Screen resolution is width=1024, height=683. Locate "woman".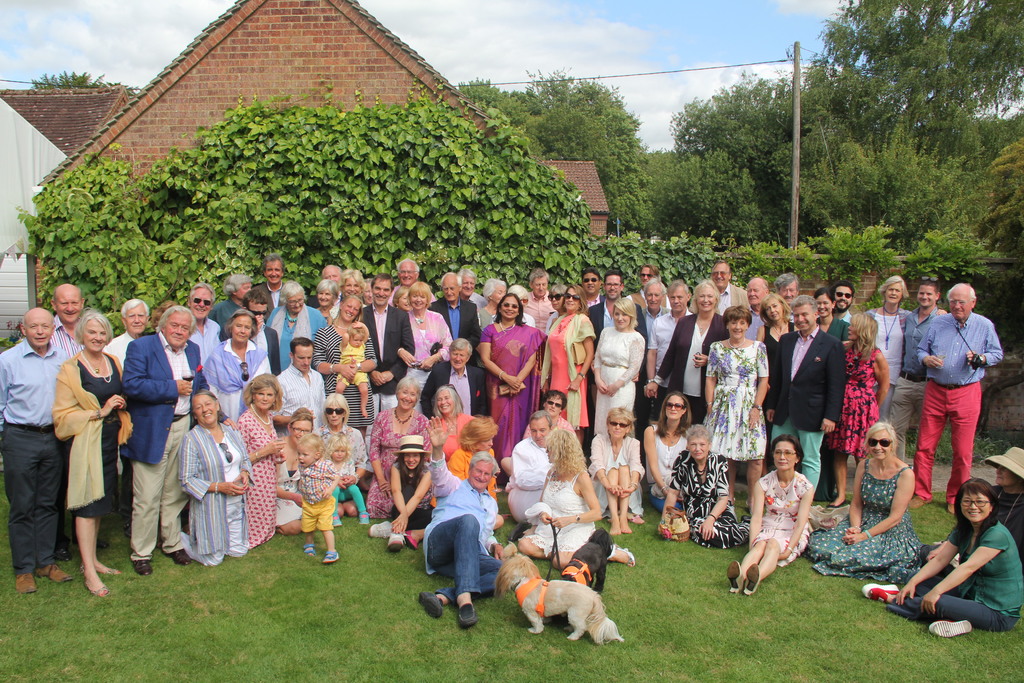
bbox(210, 274, 251, 348).
